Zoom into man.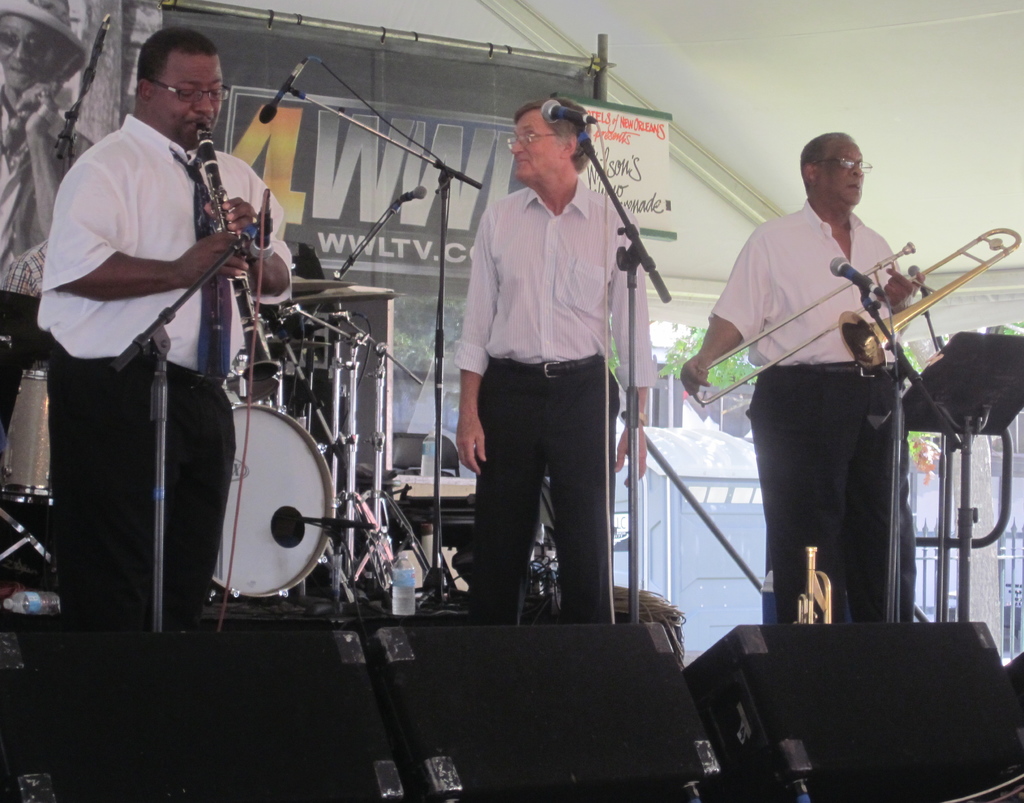
Zoom target: BBox(684, 126, 928, 633).
